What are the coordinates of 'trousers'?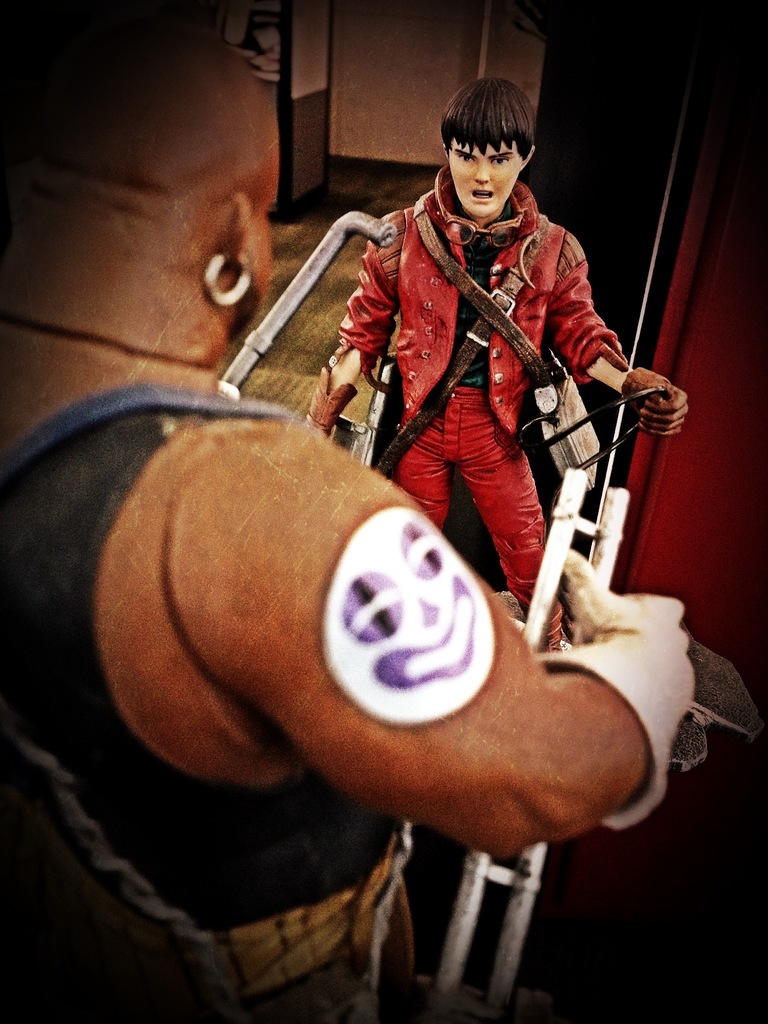
bbox(396, 380, 563, 659).
